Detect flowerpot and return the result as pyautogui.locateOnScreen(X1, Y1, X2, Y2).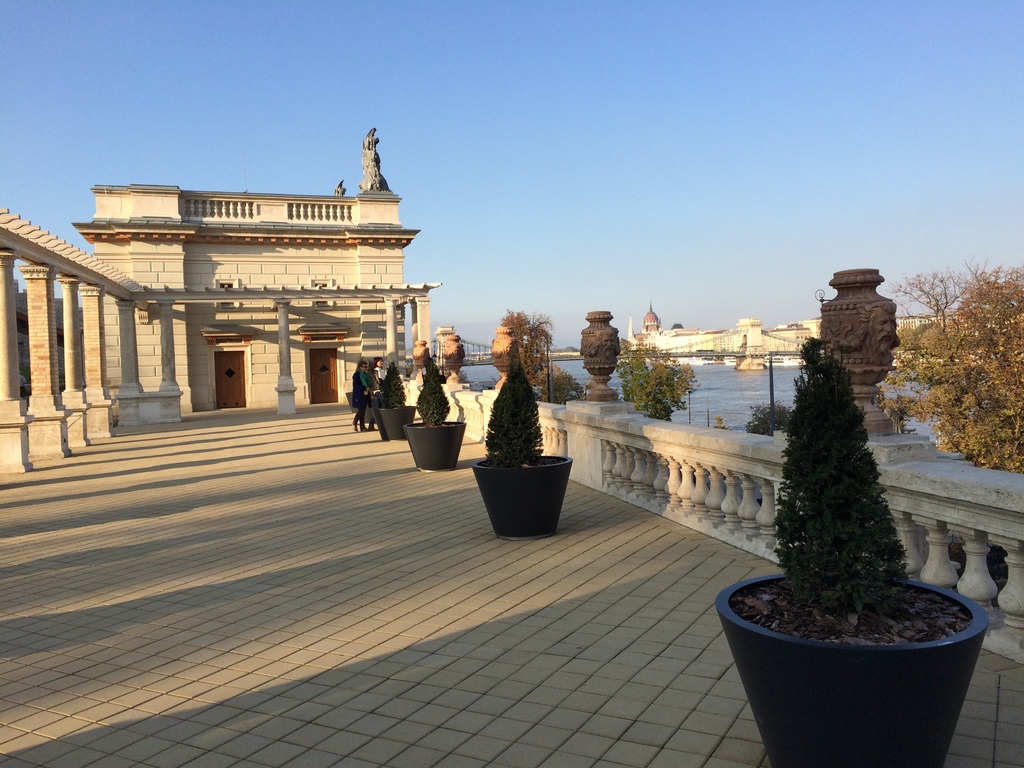
pyautogui.locateOnScreen(382, 408, 415, 438).
